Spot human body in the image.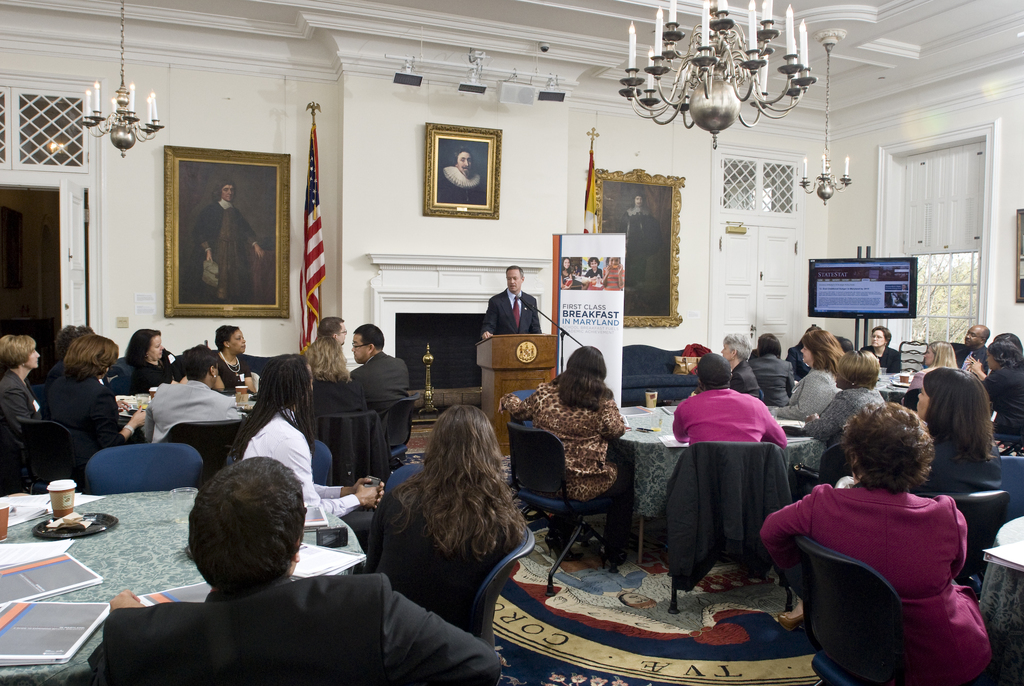
human body found at select_region(361, 475, 513, 636).
